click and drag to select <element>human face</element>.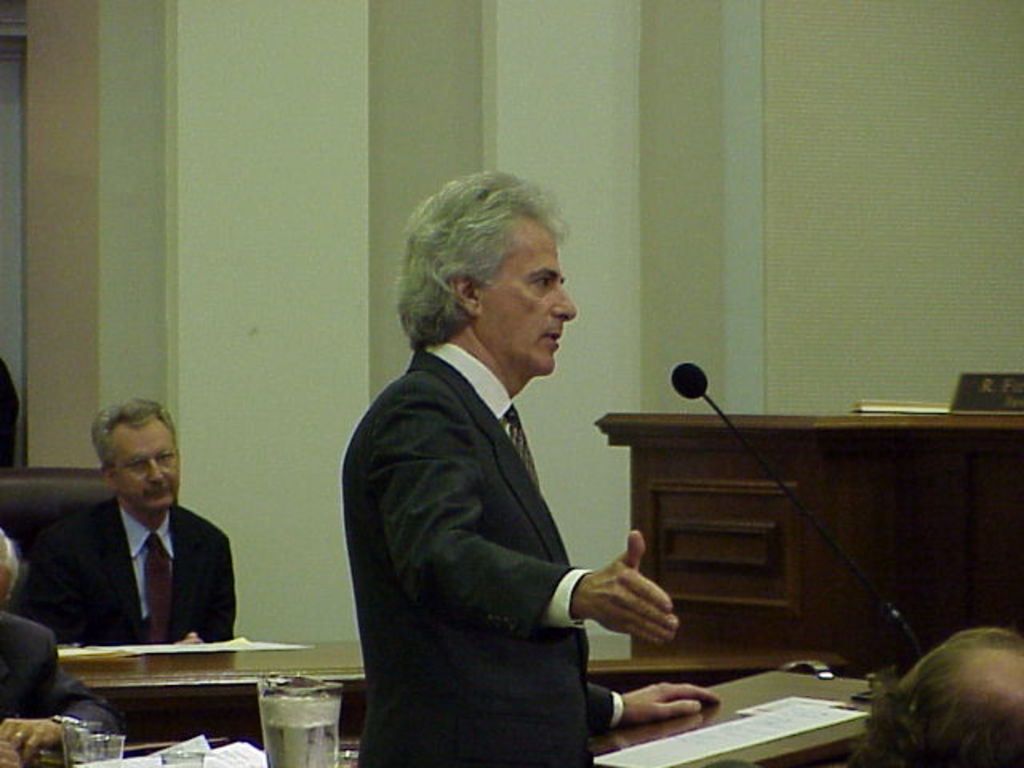
Selection: BBox(114, 422, 181, 514).
